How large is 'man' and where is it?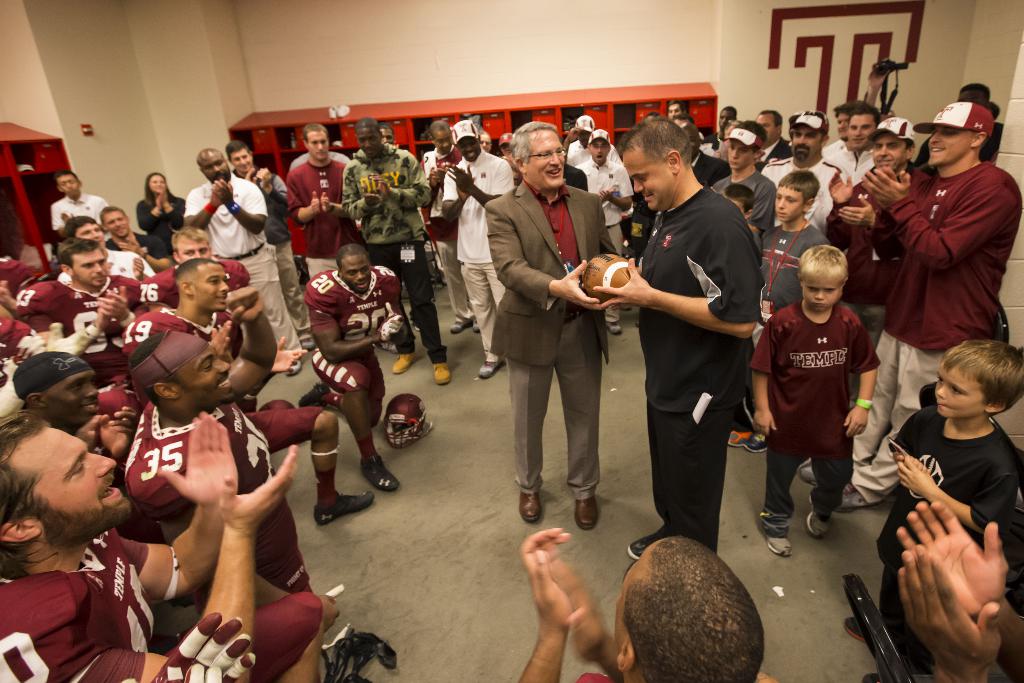
Bounding box: <region>296, 240, 413, 490</region>.
